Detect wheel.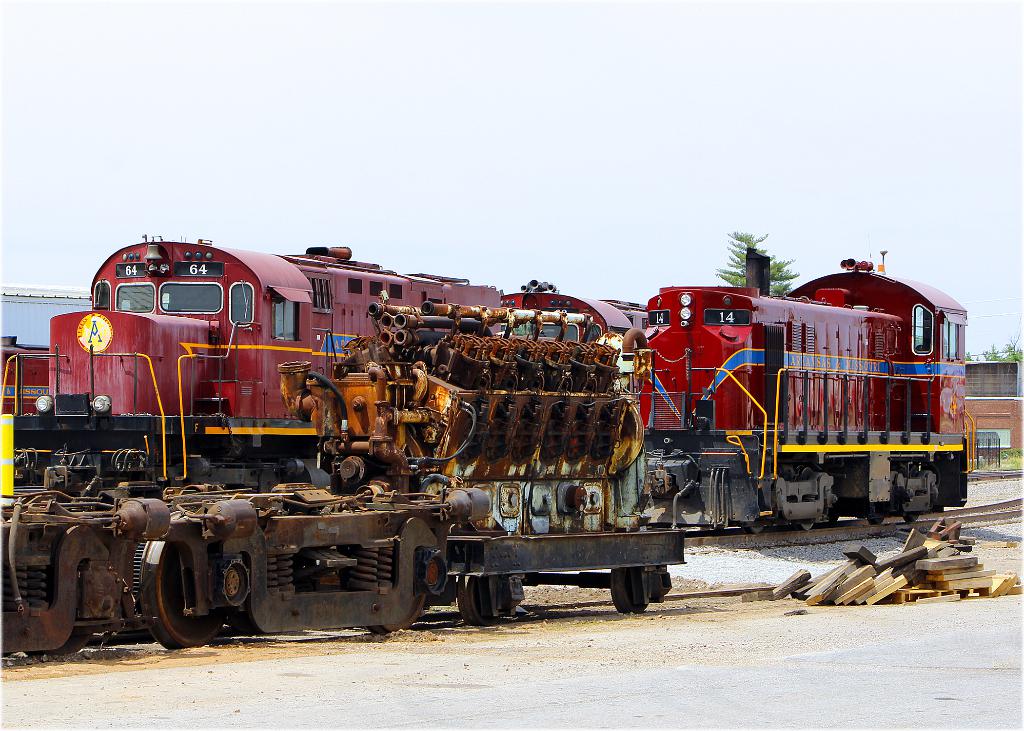
Detected at (608, 569, 644, 615).
